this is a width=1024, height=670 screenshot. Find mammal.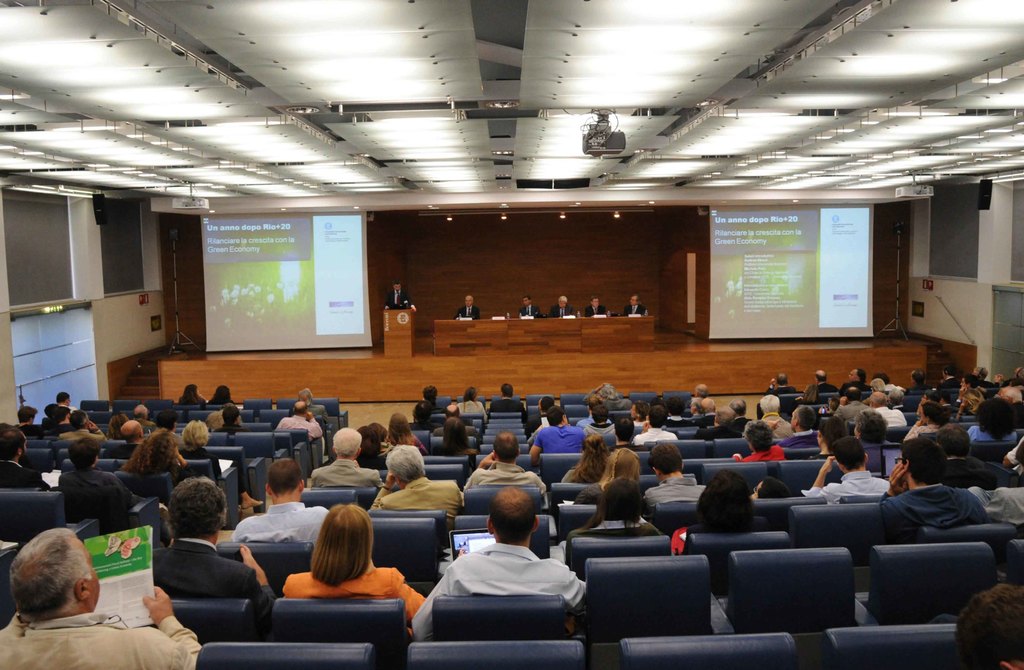
Bounding box: 837,384,877,417.
